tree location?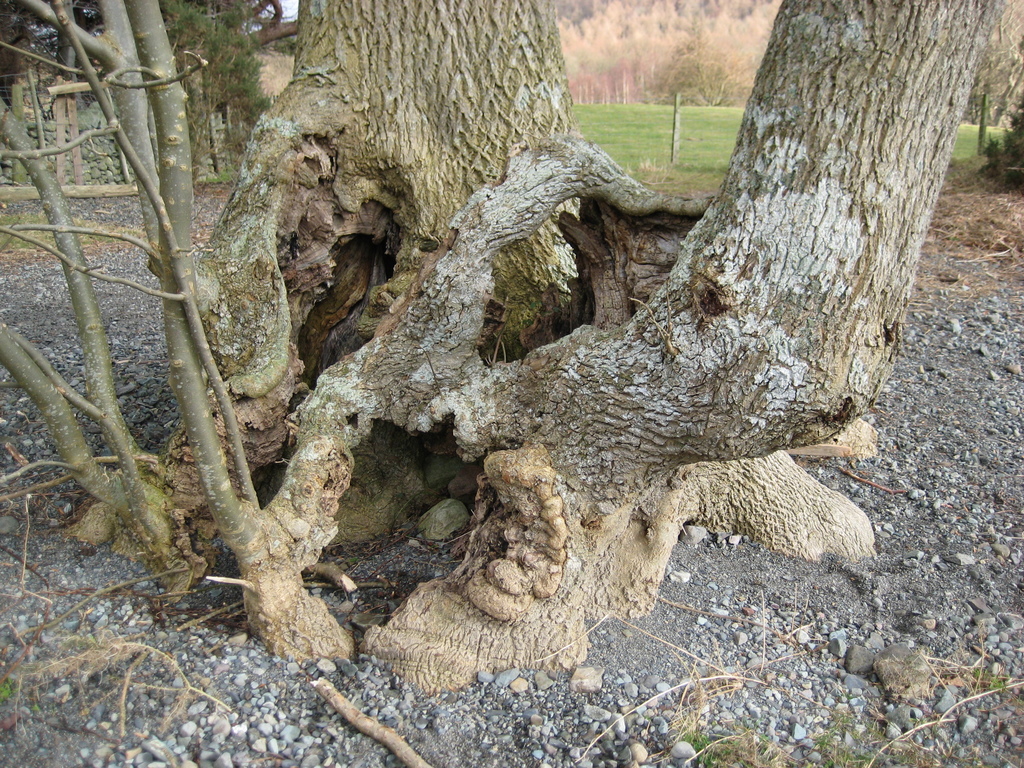
646/28/747/107
